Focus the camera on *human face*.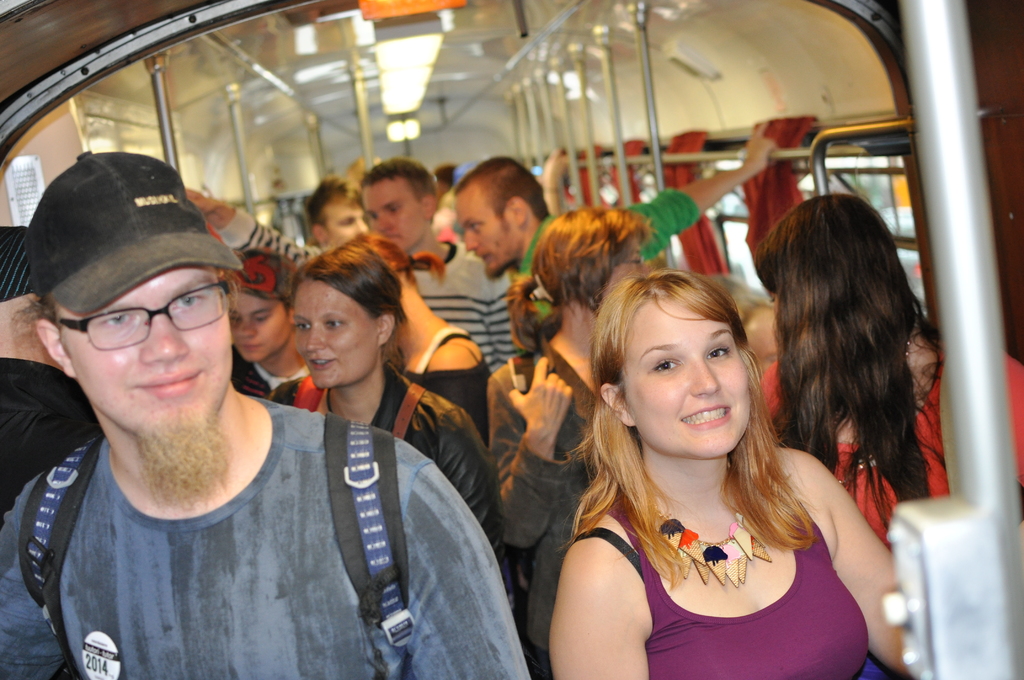
Focus region: (x1=451, y1=188, x2=519, y2=275).
